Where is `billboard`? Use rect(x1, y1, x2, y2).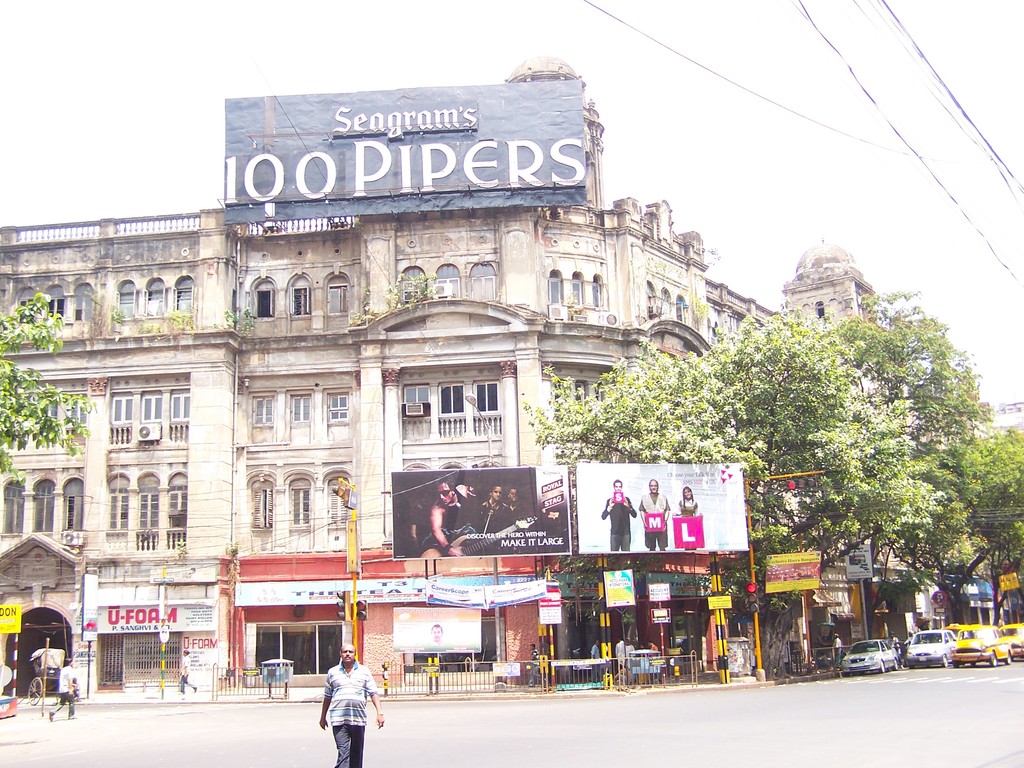
rect(995, 573, 1021, 595).
